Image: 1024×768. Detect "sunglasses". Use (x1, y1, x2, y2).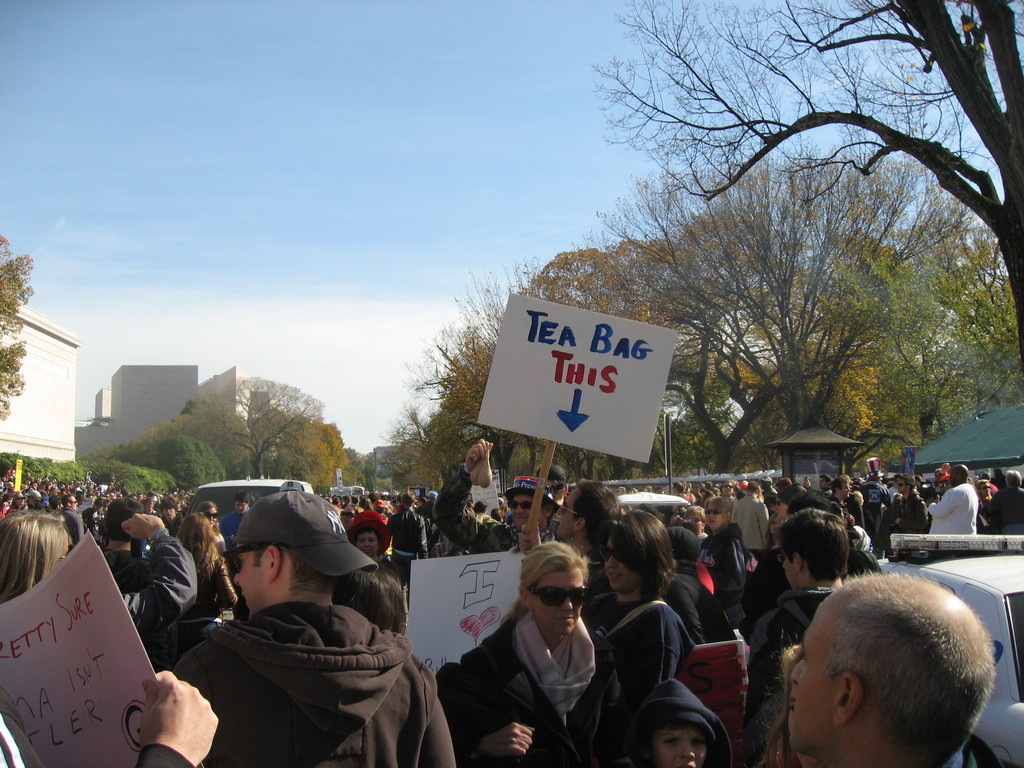
(701, 507, 723, 518).
